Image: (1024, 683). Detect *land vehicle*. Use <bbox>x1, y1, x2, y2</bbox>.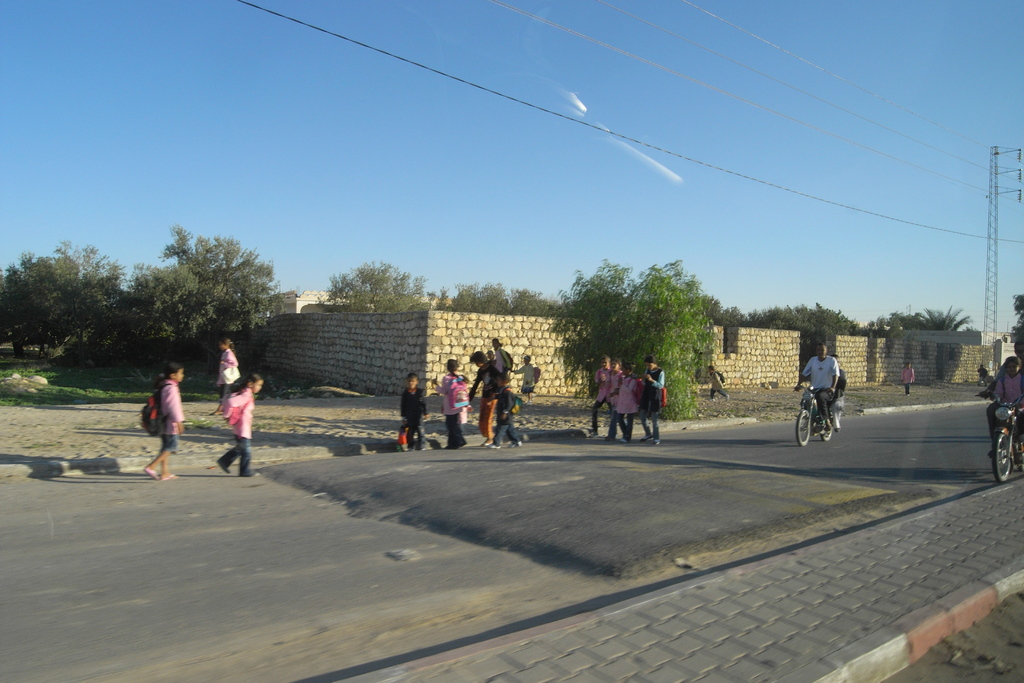
<bbox>799, 384, 842, 445</bbox>.
